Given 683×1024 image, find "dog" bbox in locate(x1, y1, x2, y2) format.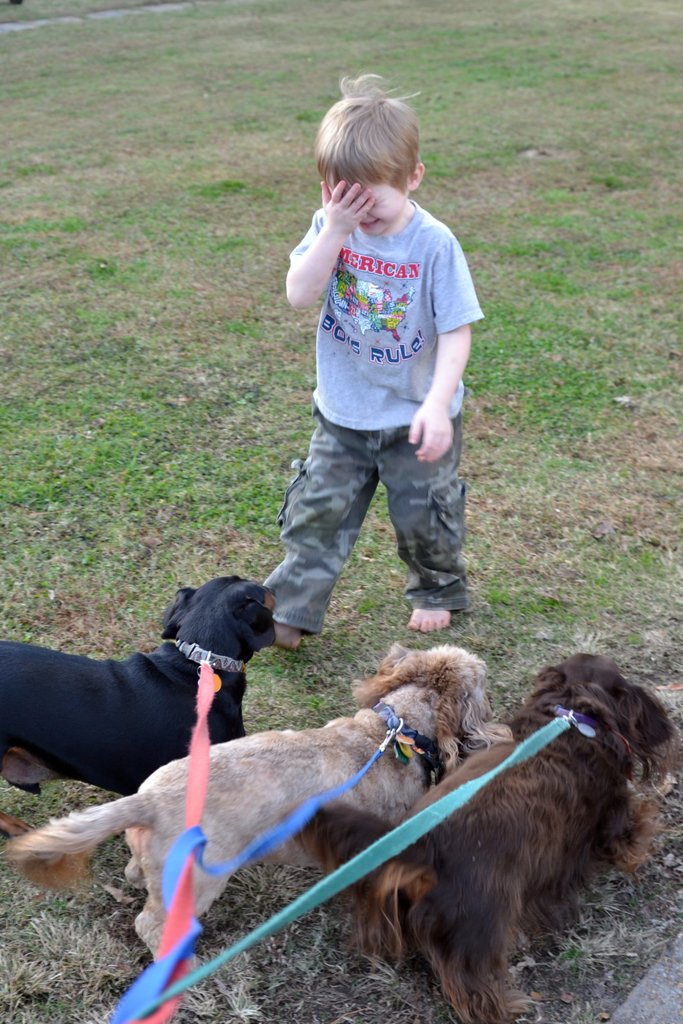
locate(0, 577, 279, 796).
